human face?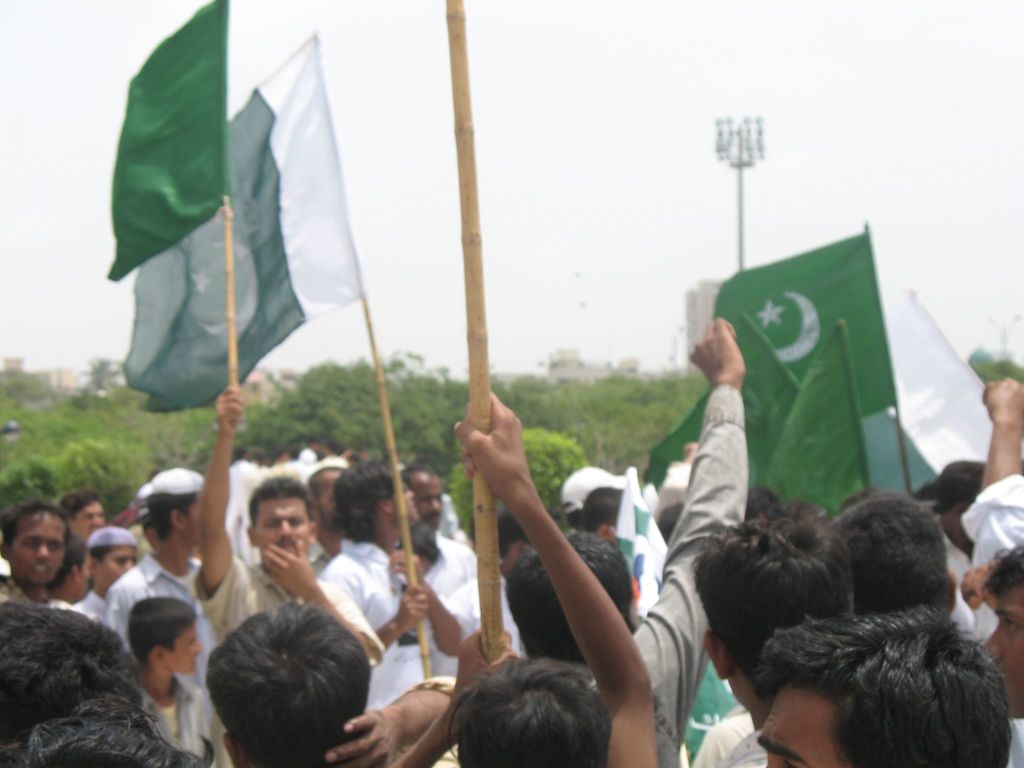
l=755, t=686, r=834, b=767
